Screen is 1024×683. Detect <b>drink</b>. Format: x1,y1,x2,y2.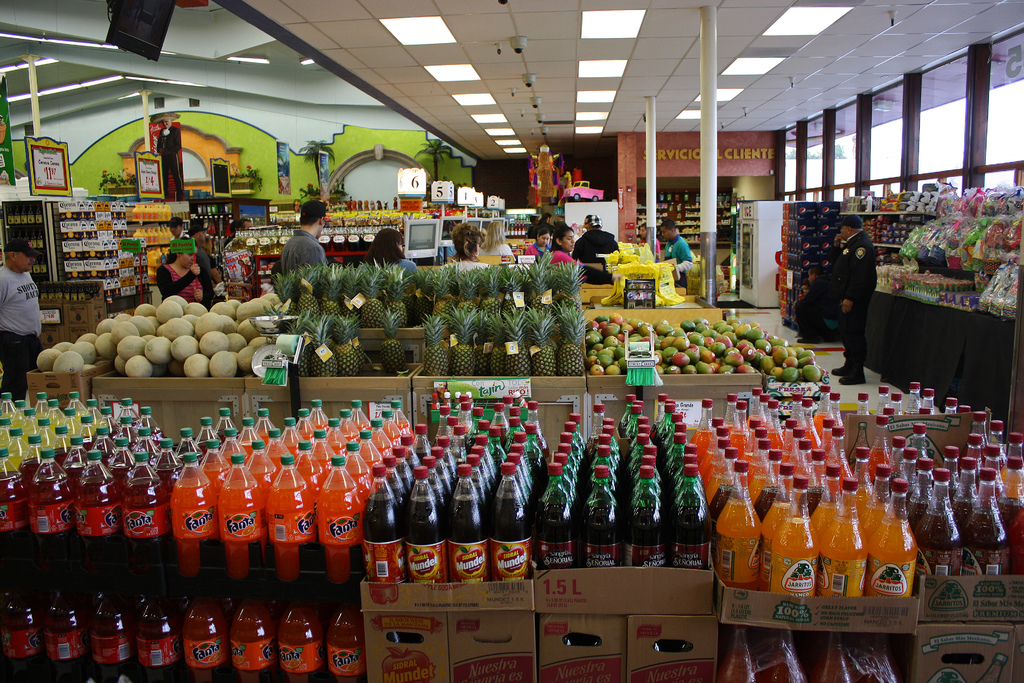
918,467,966,573.
